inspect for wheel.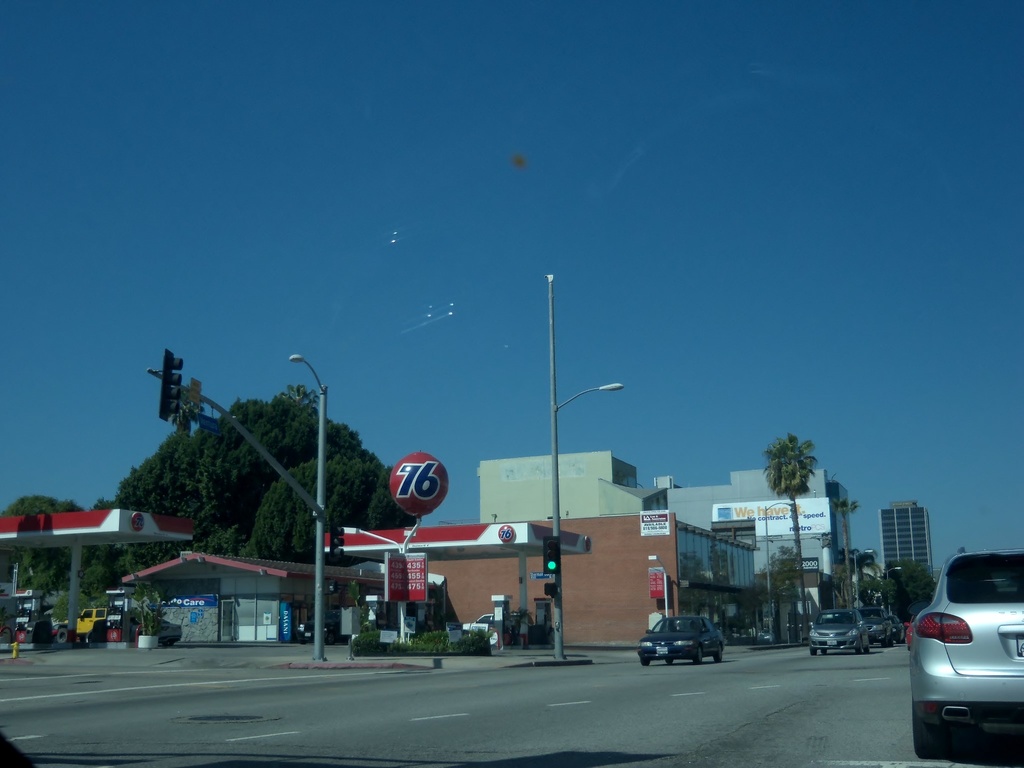
Inspection: rect(57, 627, 67, 644).
